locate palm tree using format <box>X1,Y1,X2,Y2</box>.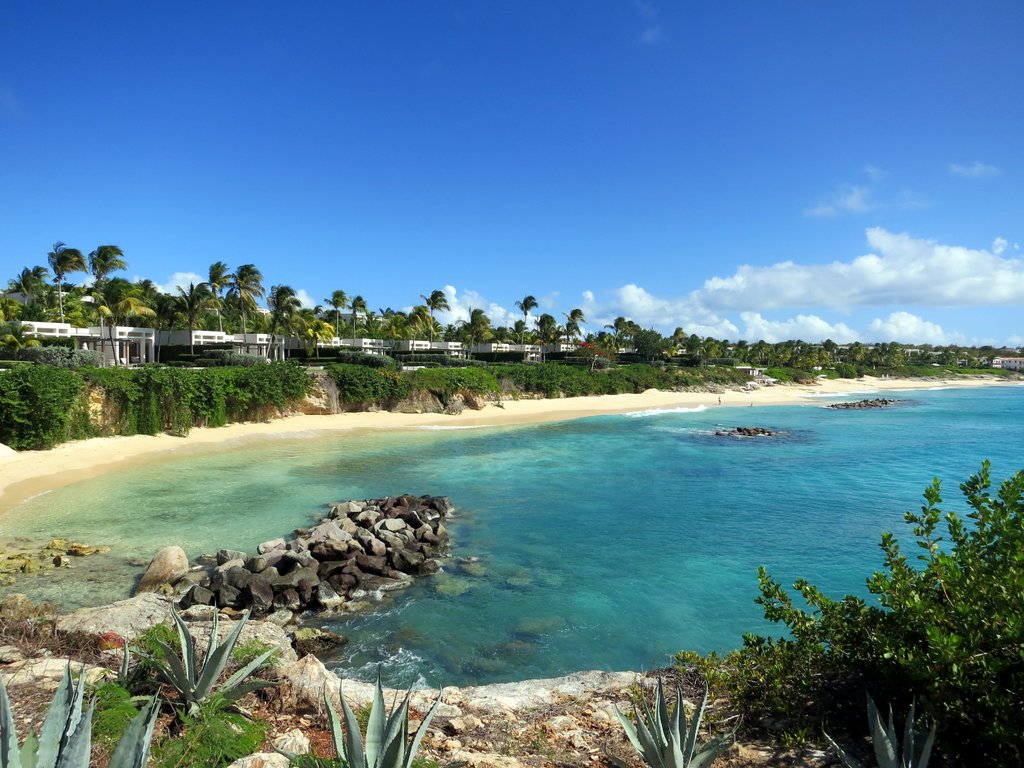
<box>222,255,265,337</box>.
